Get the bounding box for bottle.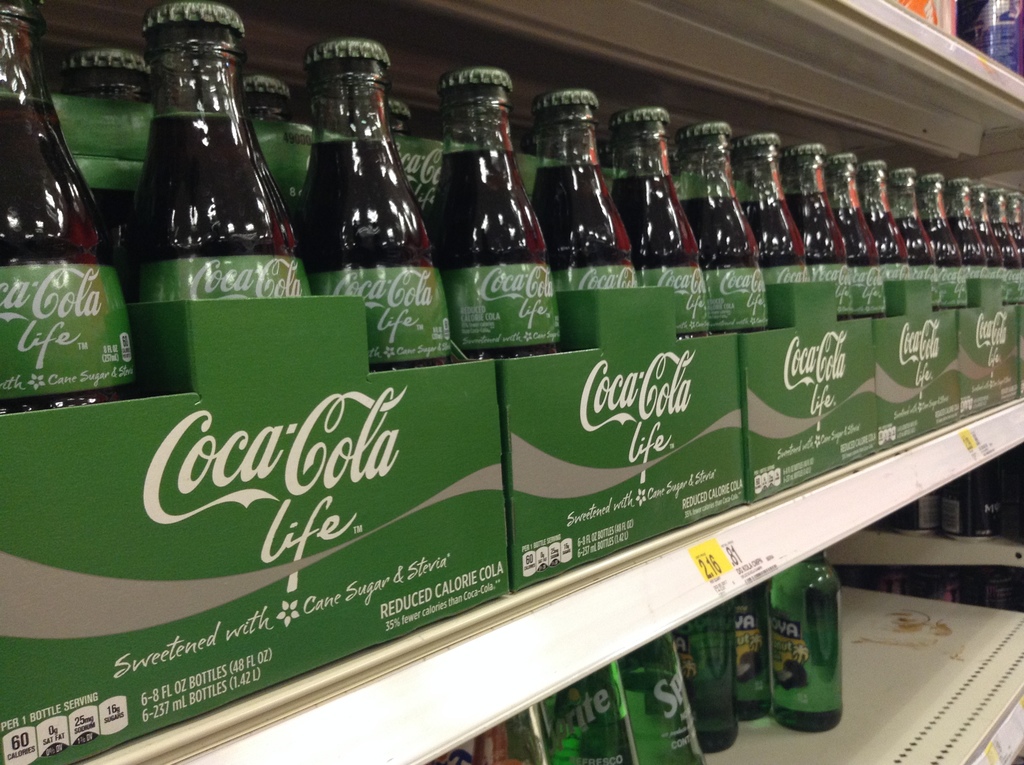
bbox=[662, 607, 757, 762].
